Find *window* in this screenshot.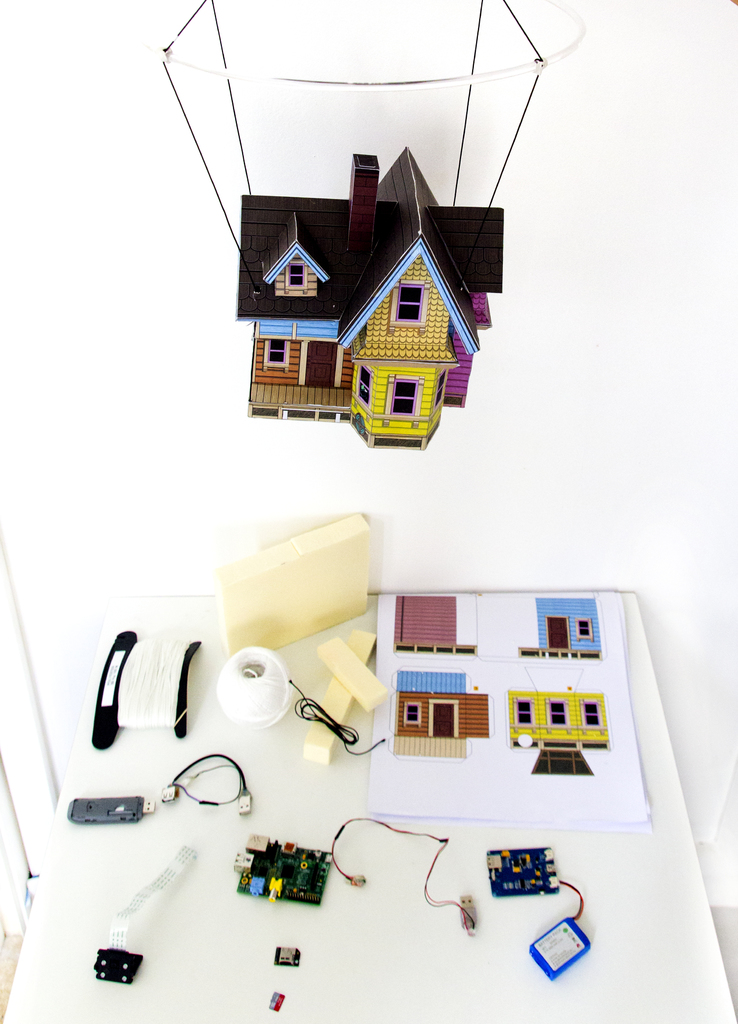
The bounding box for *window* is (x1=406, y1=694, x2=423, y2=729).
